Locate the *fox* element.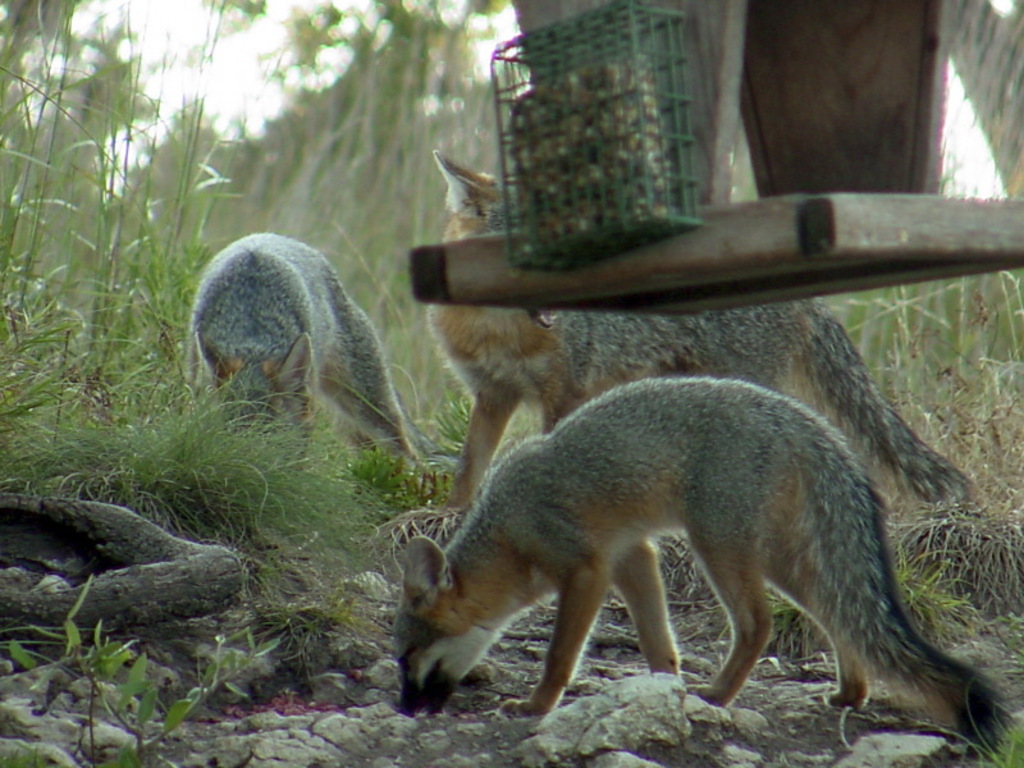
Element bbox: left=387, top=378, right=1016, bottom=755.
